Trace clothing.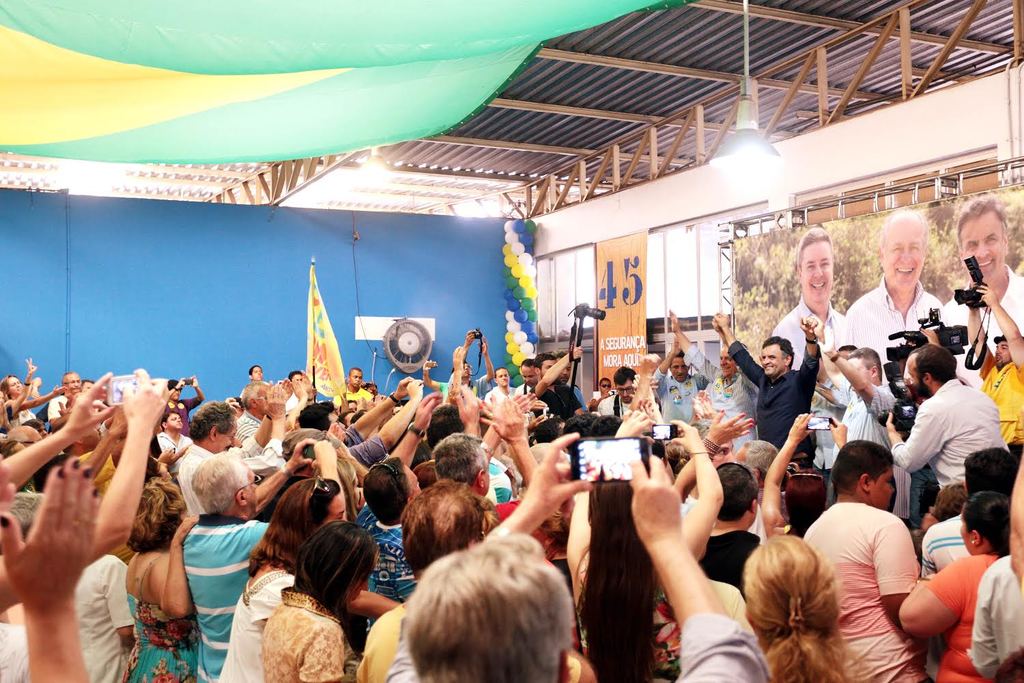
Traced to x1=355, y1=498, x2=414, y2=632.
